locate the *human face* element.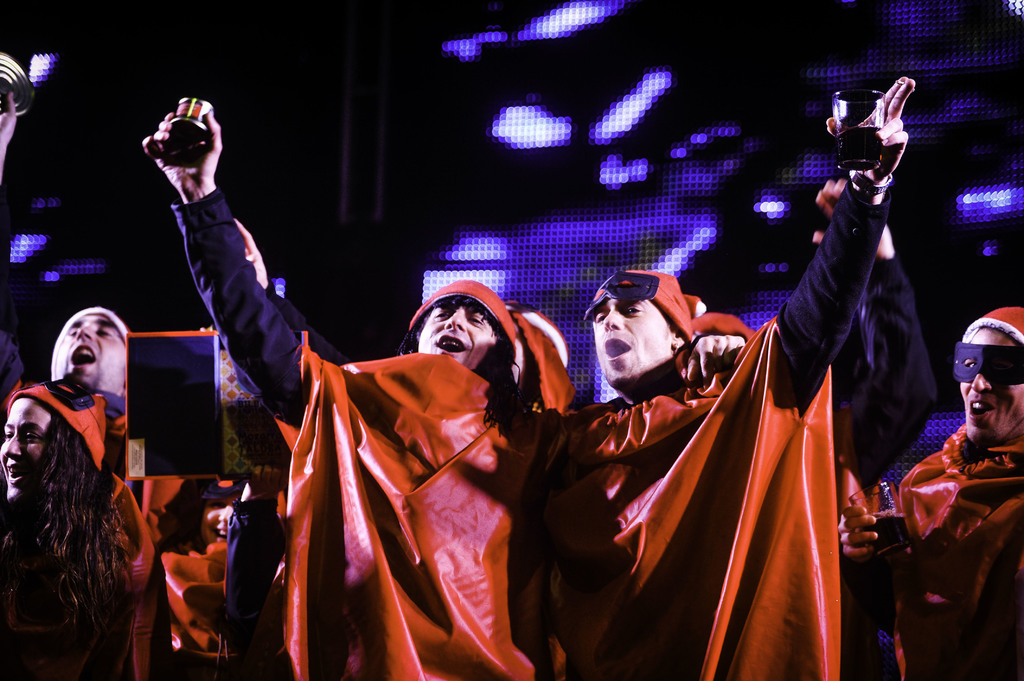
Element bbox: bbox(419, 304, 495, 369).
